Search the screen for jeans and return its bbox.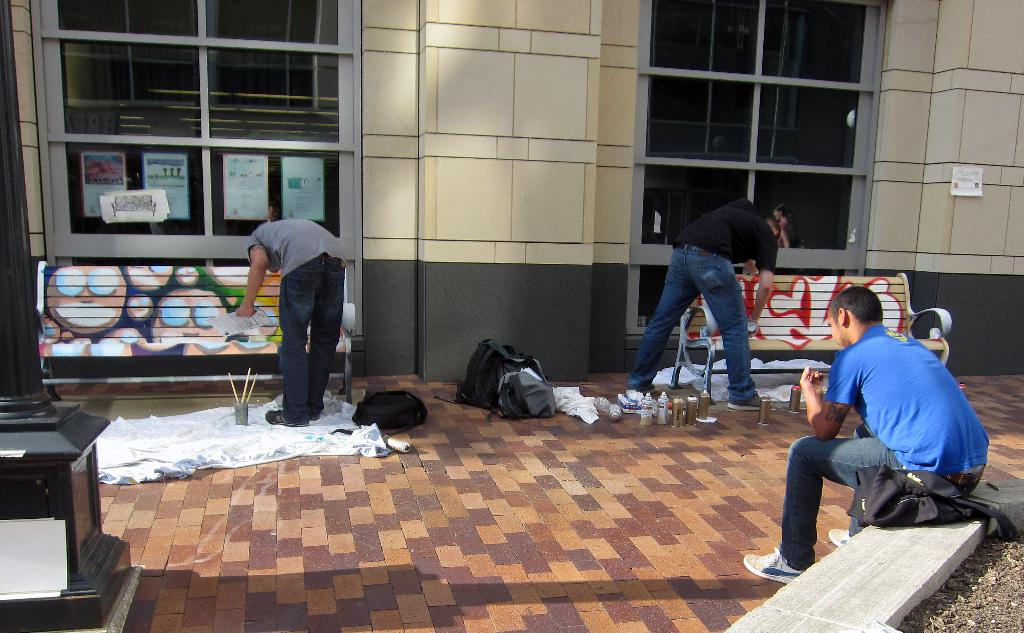
Found: 641,246,770,408.
